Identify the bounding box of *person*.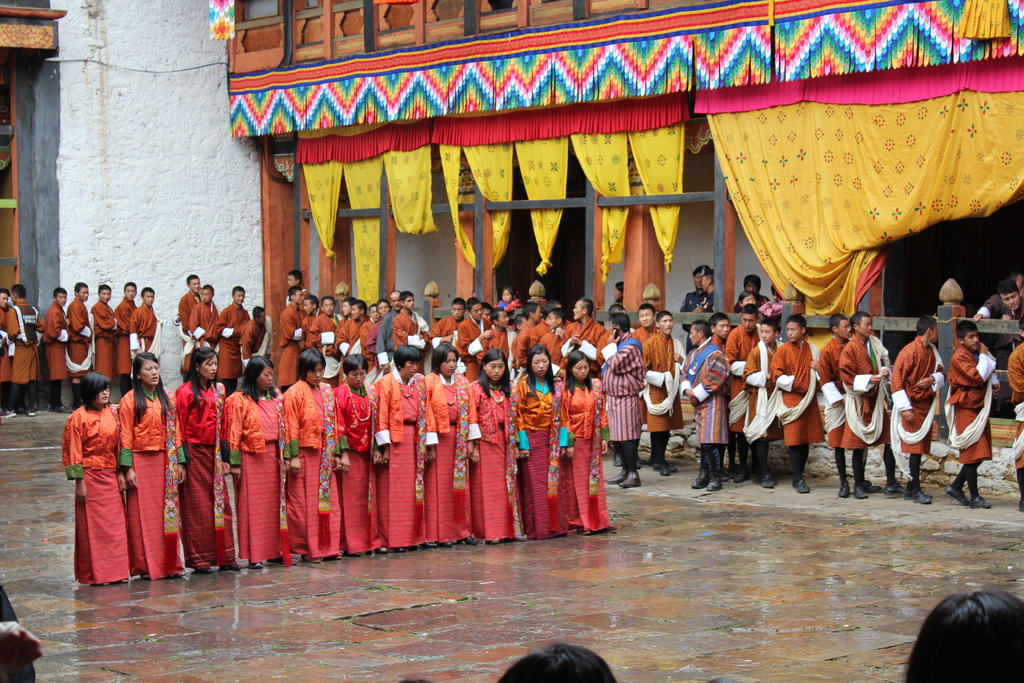
detection(19, 286, 47, 418).
